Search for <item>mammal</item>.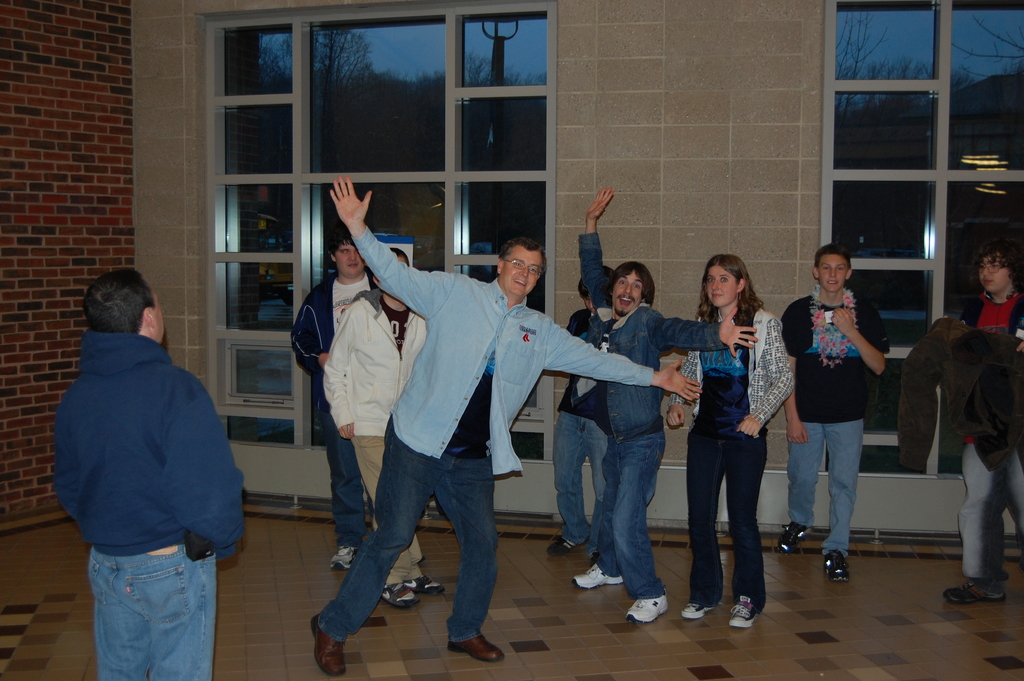
Found at region(35, 239, 245, 653).
